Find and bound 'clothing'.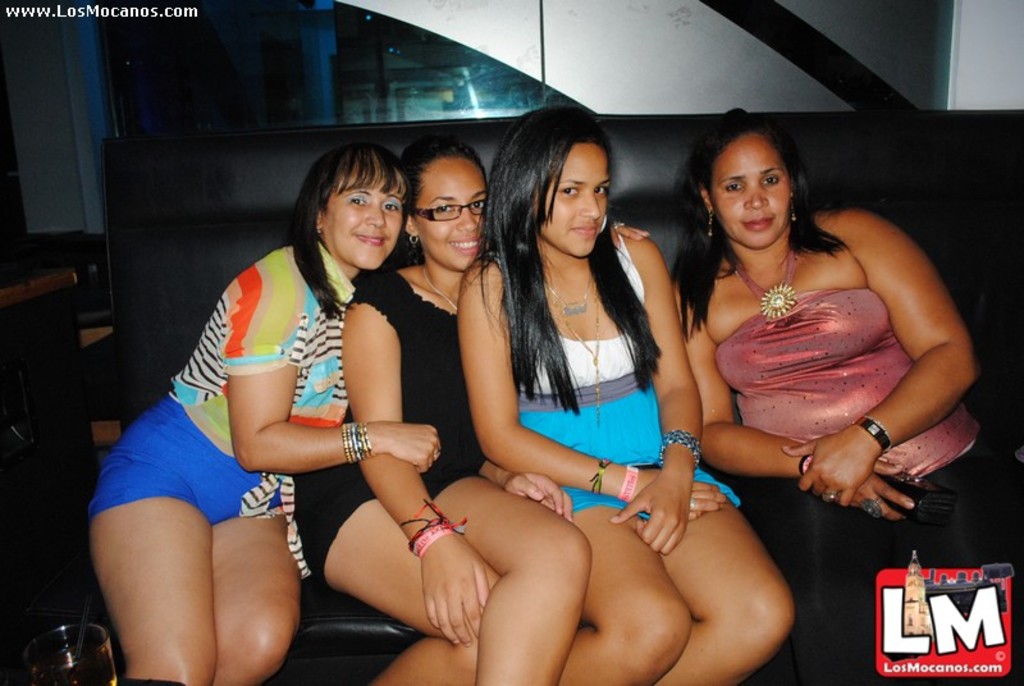
Bound: select_region(111, 230, 399, 600).
